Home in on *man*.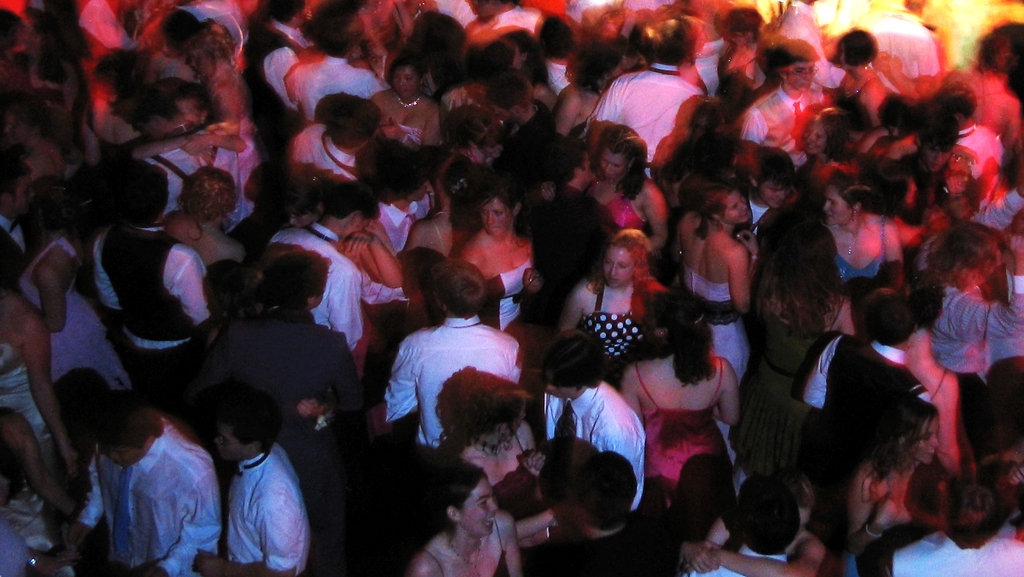
Homed in at left=244, top=0, right=312, bottom=163.
